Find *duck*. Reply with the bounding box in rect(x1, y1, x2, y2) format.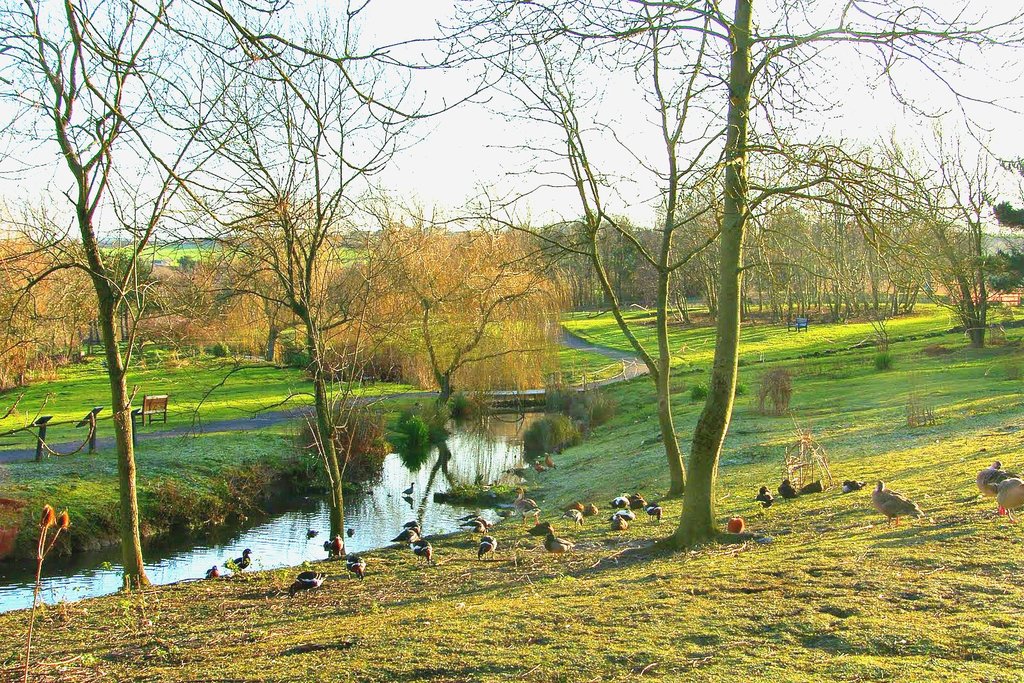
rect(394, 531, 423, 558).
